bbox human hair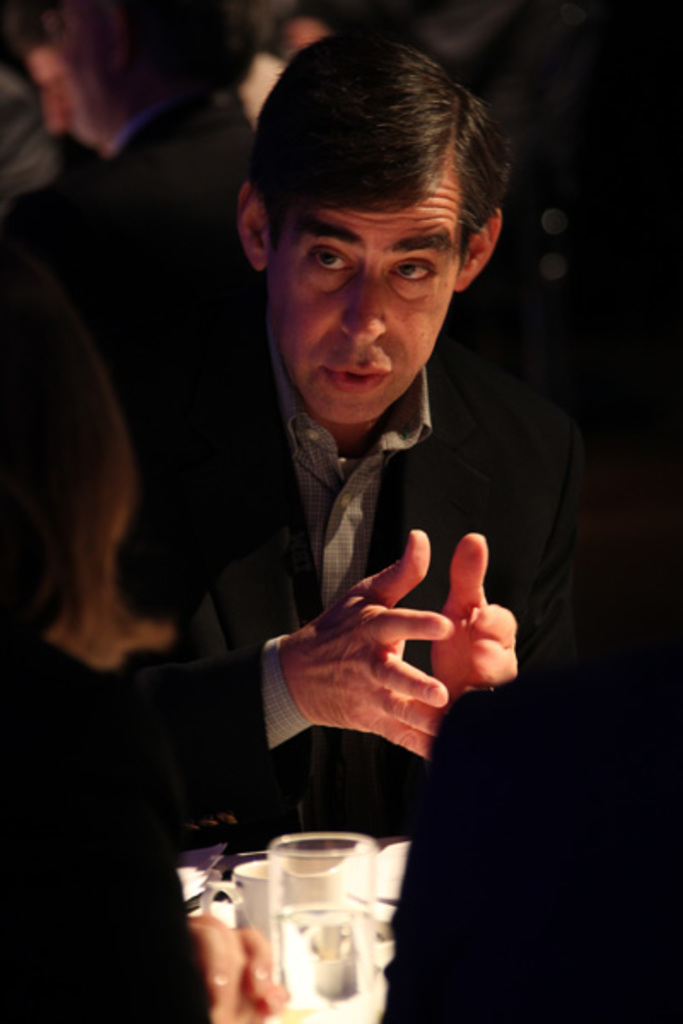
[239, 27, 514, 358]
